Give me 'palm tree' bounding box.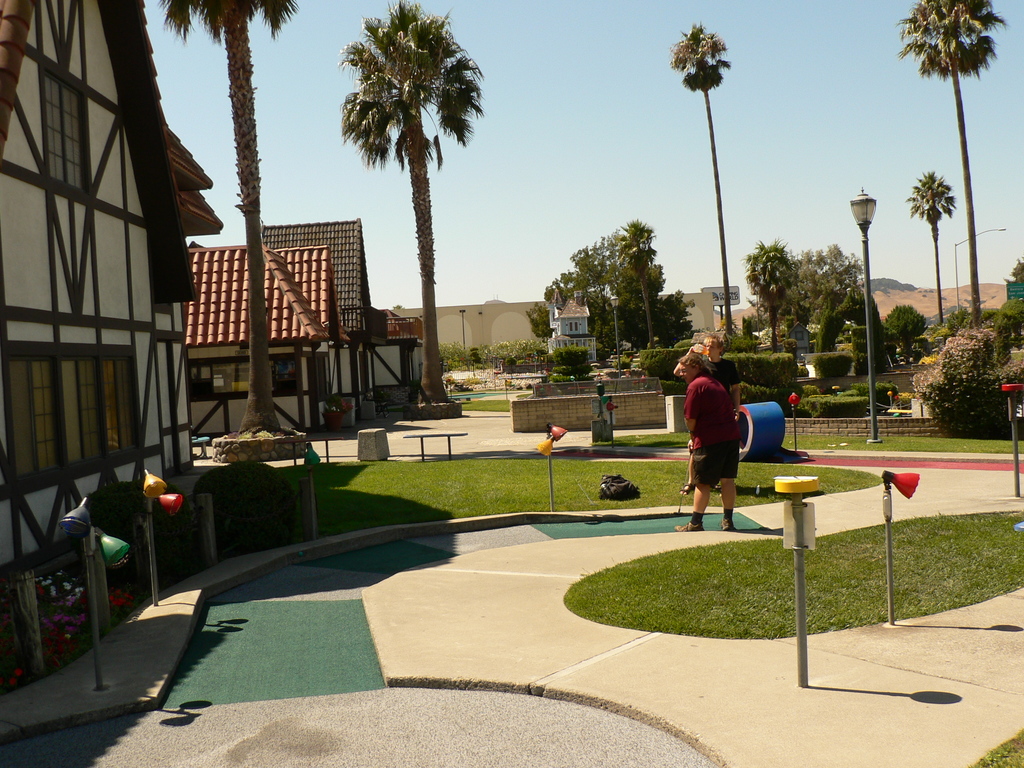
left=619, top=220, right=659, bottom=359.
